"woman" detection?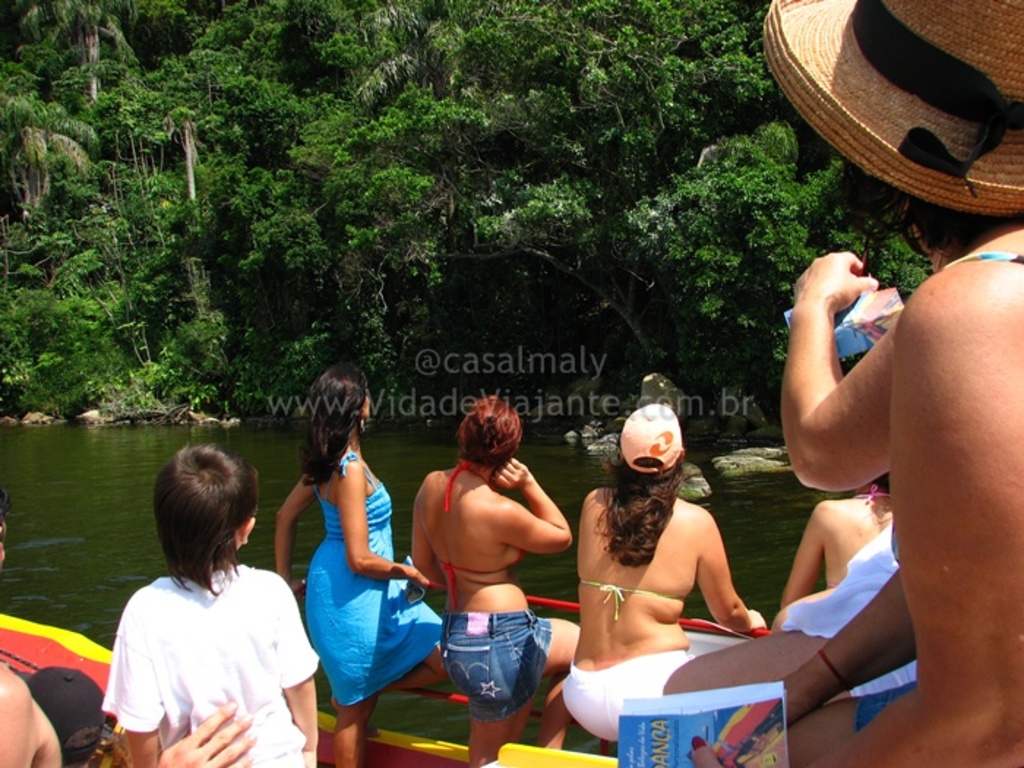
BBox(690, 0, 1021, 767)
